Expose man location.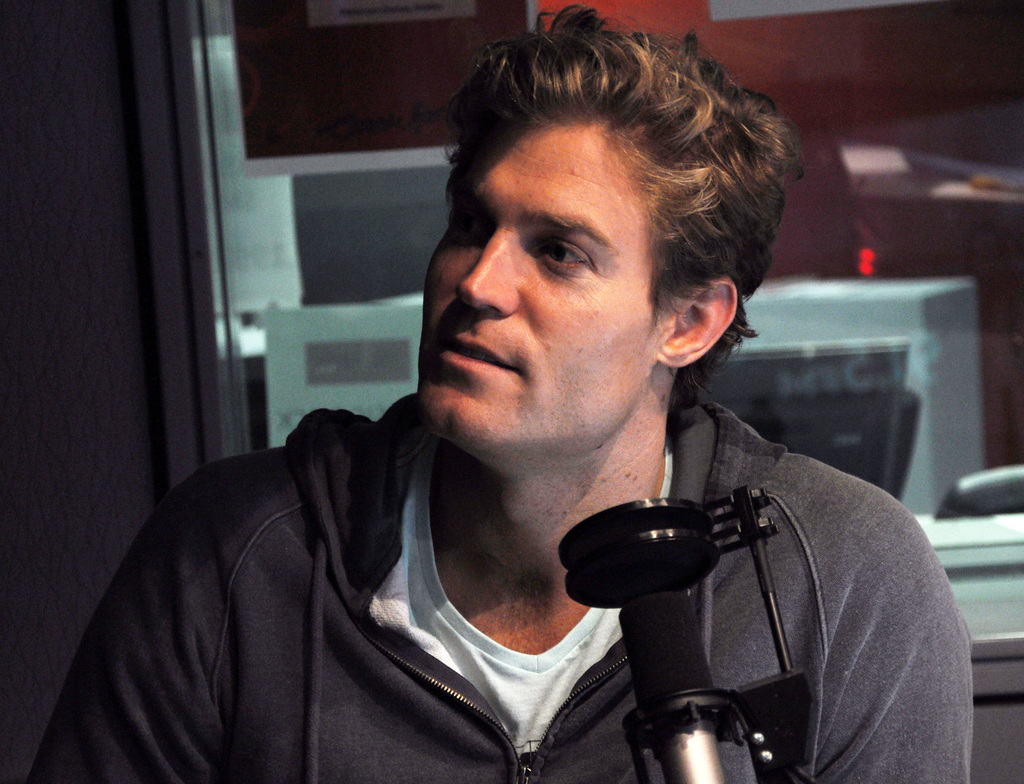
Exposed at 29:3:973:783.
